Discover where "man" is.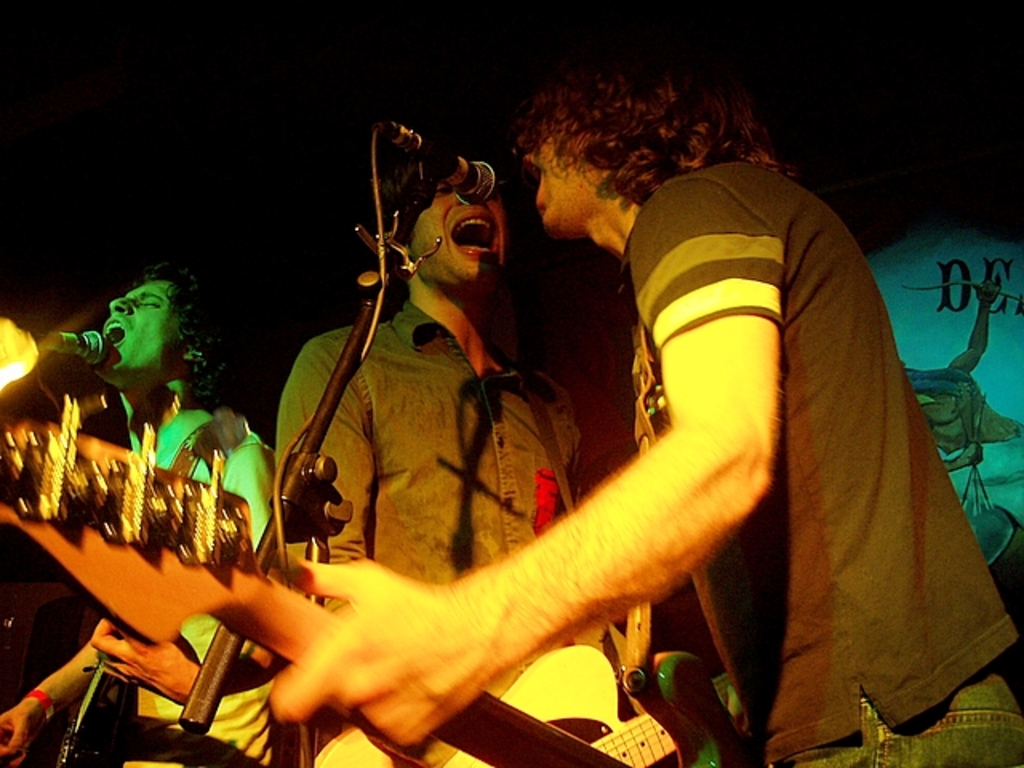
Discovered at [left=267, top=13, right=1022, bottom=766].
